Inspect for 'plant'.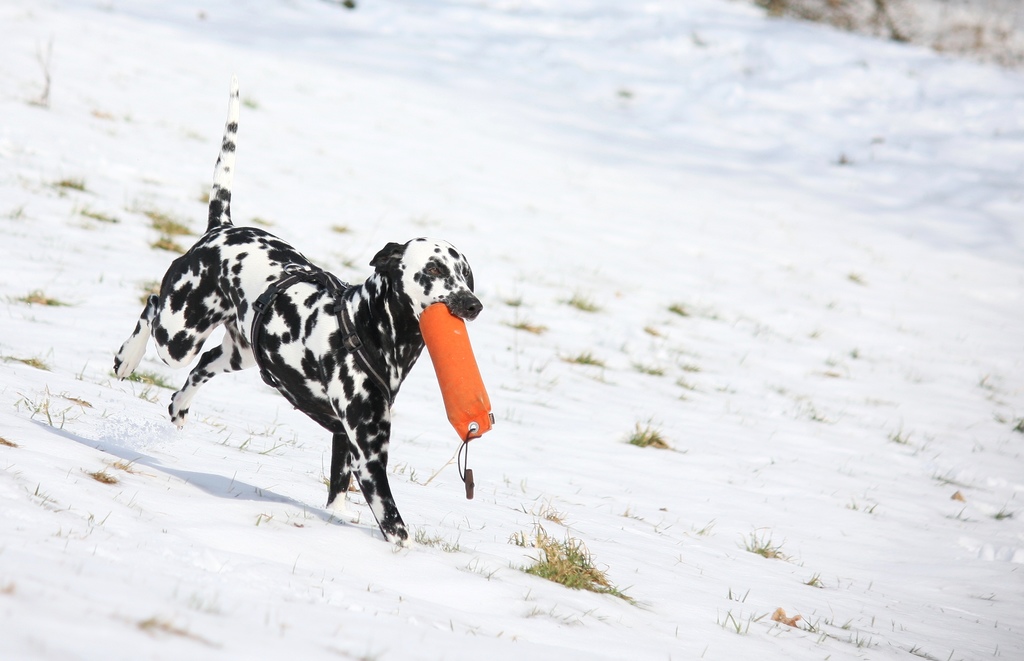
Inspection: [x1=146, y1=208, x2=193, y2=251].
